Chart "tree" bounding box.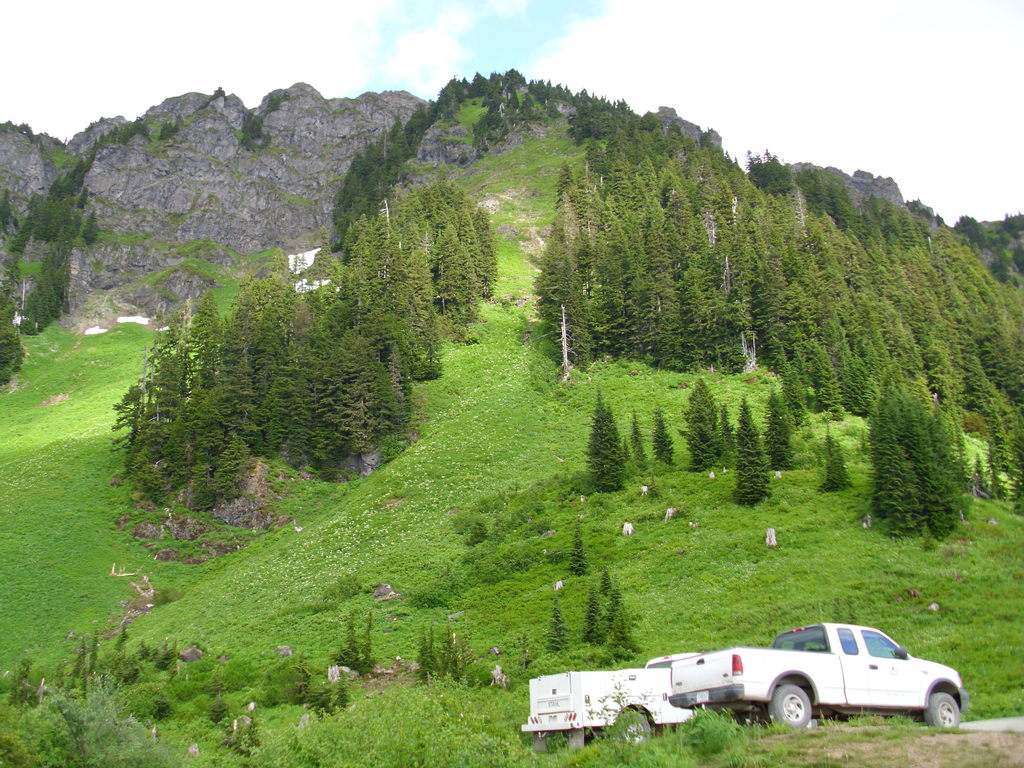
Charted: pyautogui.locateOnScreen(579, 380, 625, 491).
